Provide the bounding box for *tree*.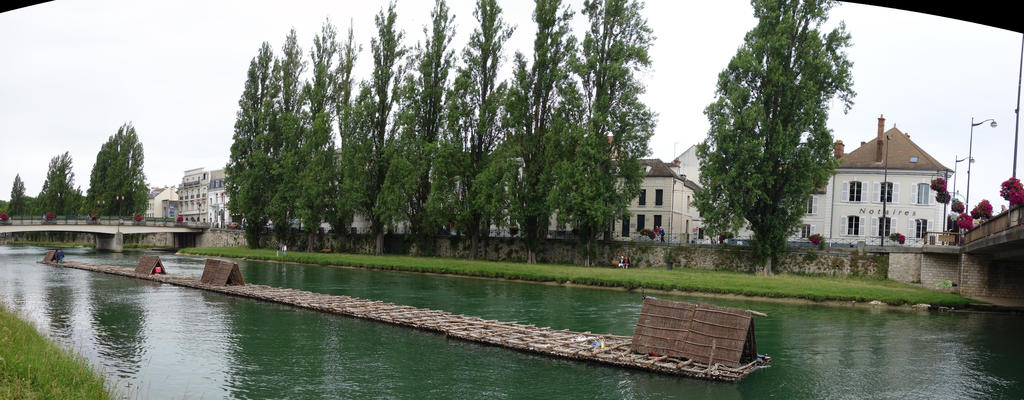
box=[316, 12, 383, 254].
